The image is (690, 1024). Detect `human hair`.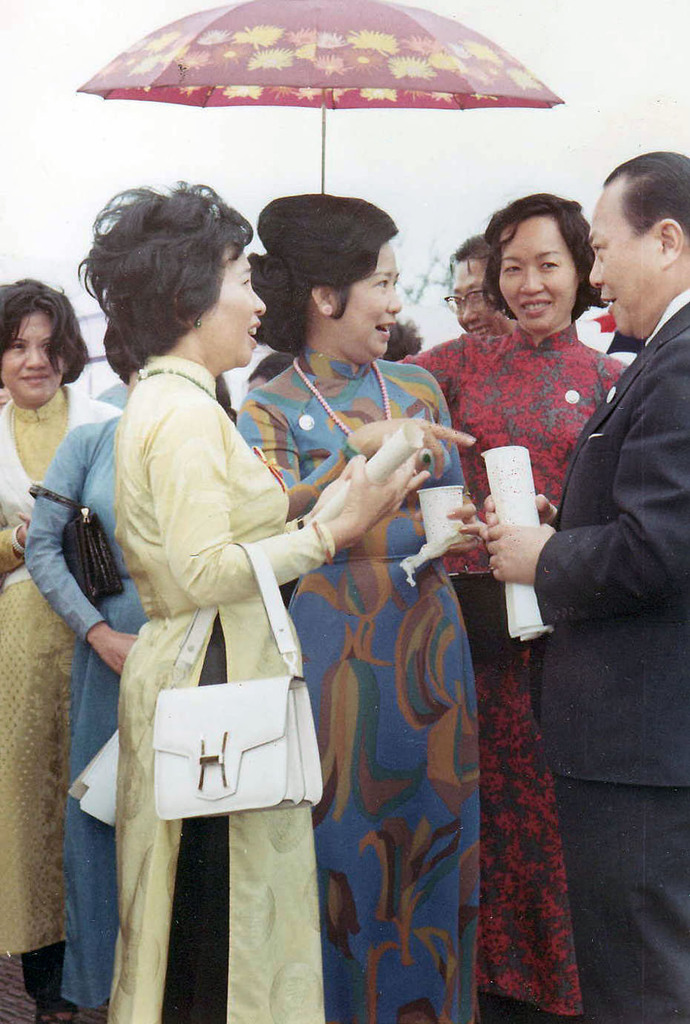
Detection: pyautogui.locateOnScreen(243, 248, 265, 328).
